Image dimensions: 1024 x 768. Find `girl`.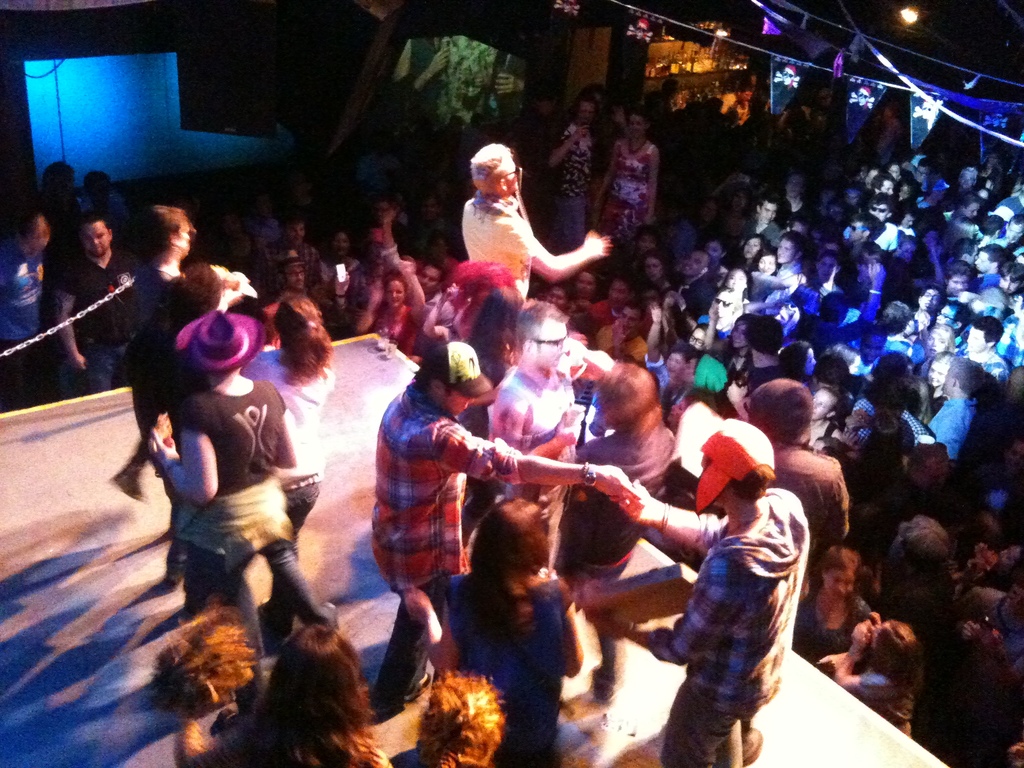
select_region(573, 264, 598, 300).
